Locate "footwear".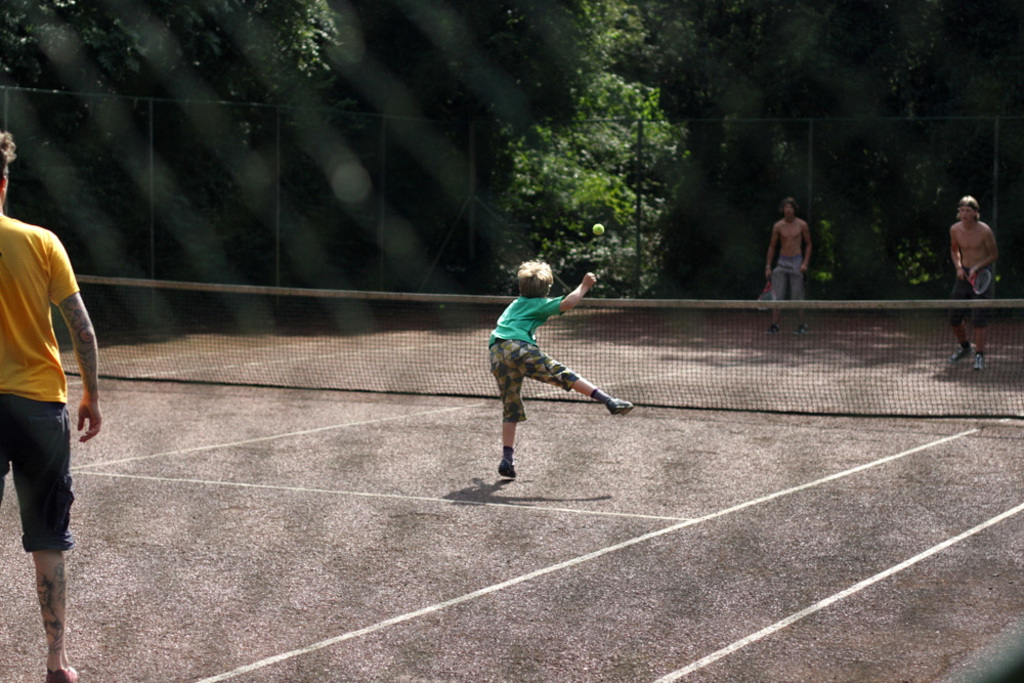
Bounding box: {"x1": 46, "y1": 658, "x2": 78, "y2": 682}.
